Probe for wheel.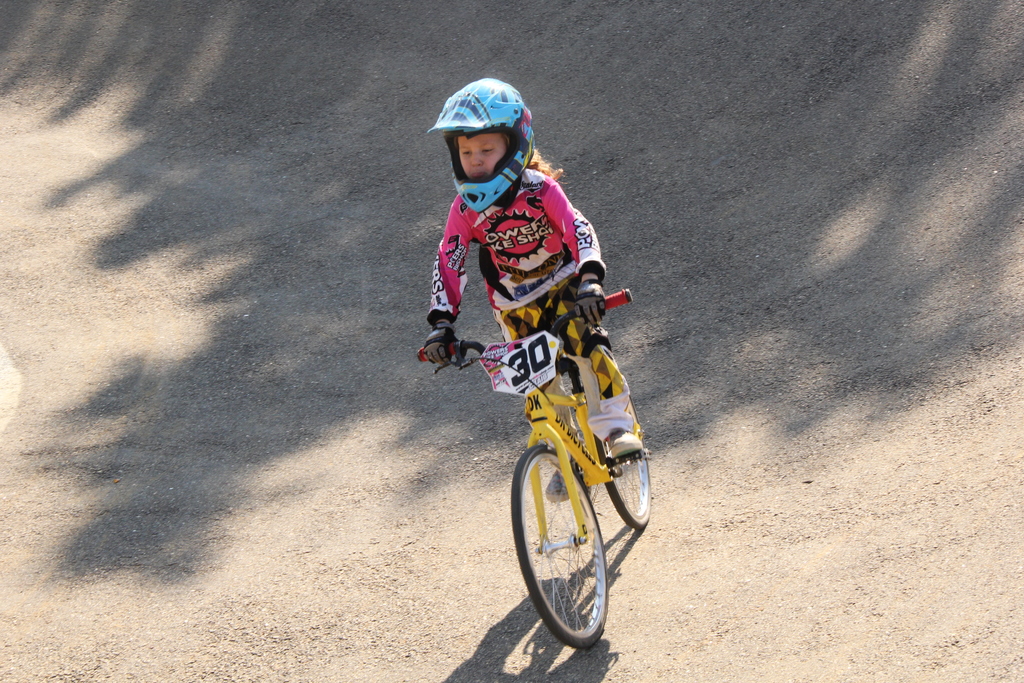
Probe result: detection(511, 428, 625, 649).
